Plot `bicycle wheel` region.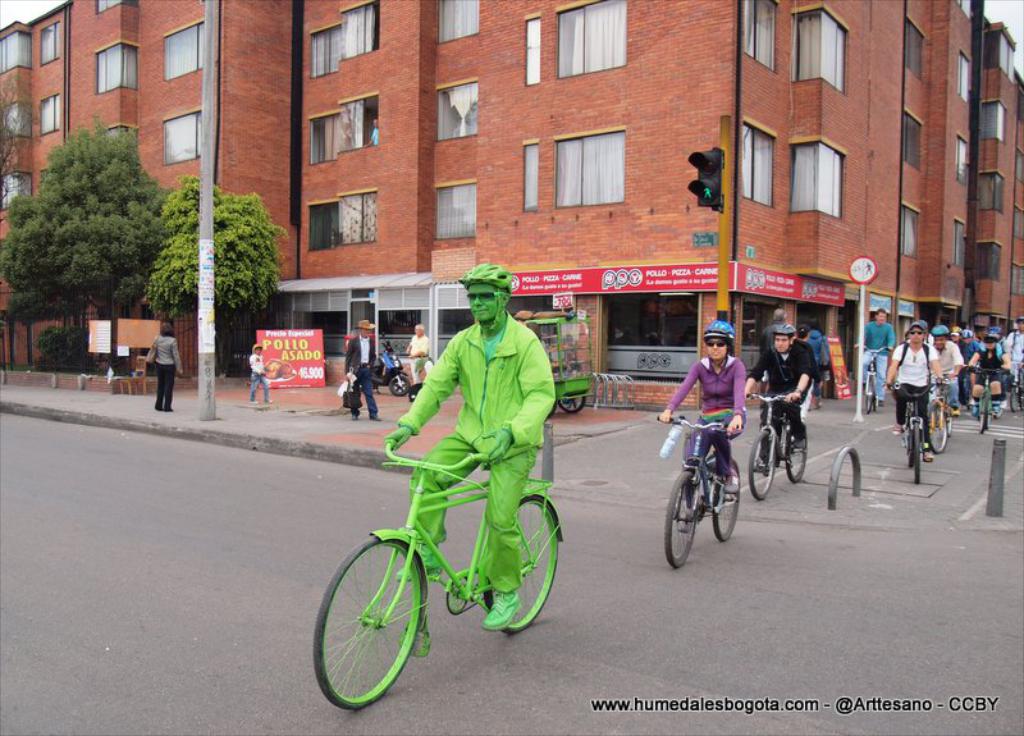
Plotted at [660,479,703,562].
